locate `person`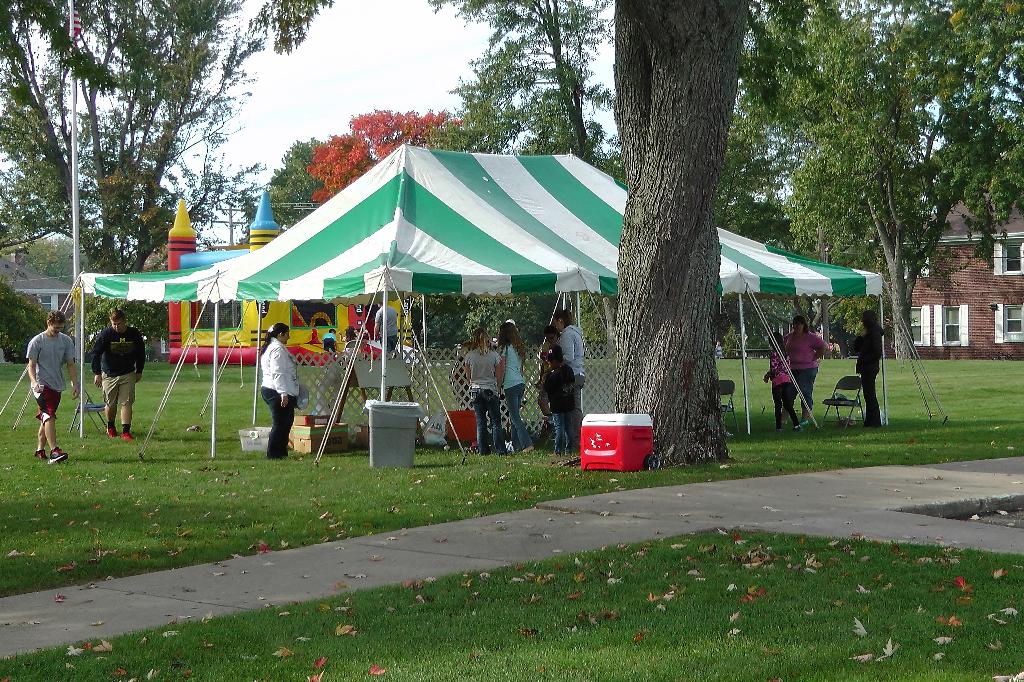
box(255, 310, 300, 451)
